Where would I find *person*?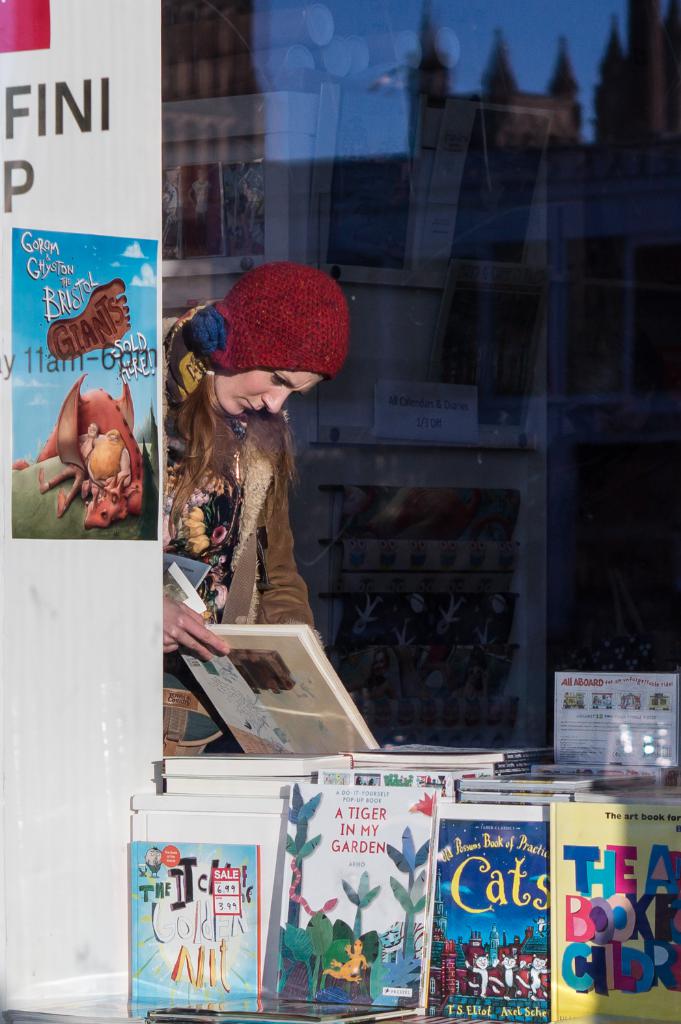
At <bbox>151, 271, 351, 718</bbox>.
